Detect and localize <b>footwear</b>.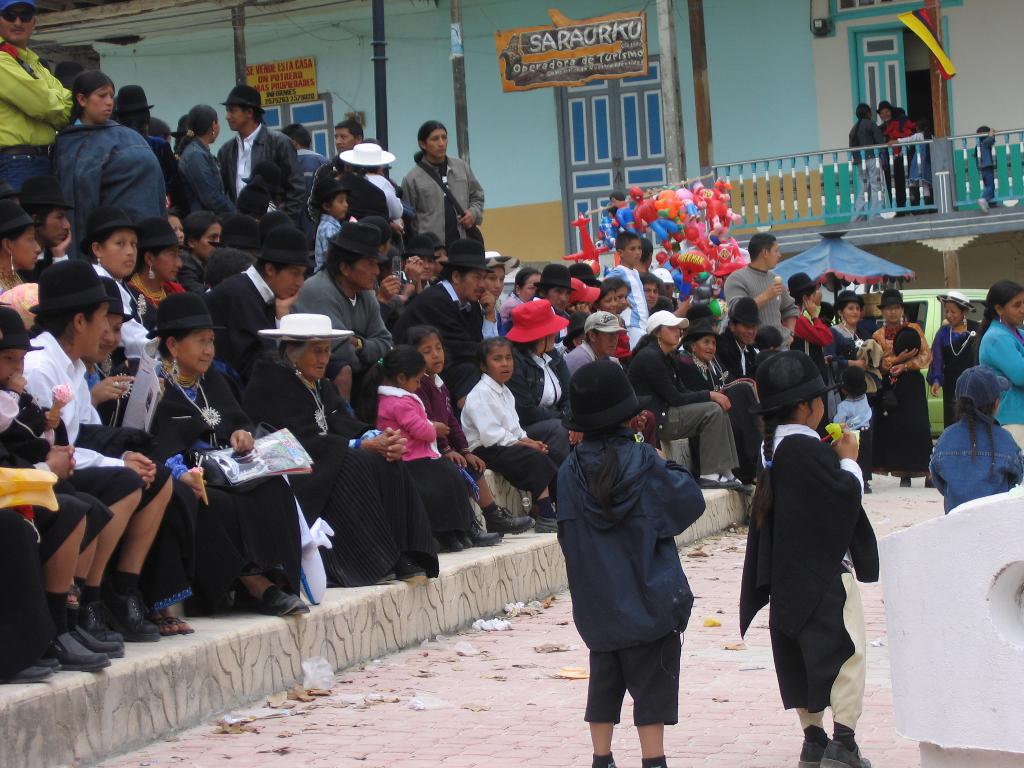
Localized at Rect(429, 526, 461, 553).
